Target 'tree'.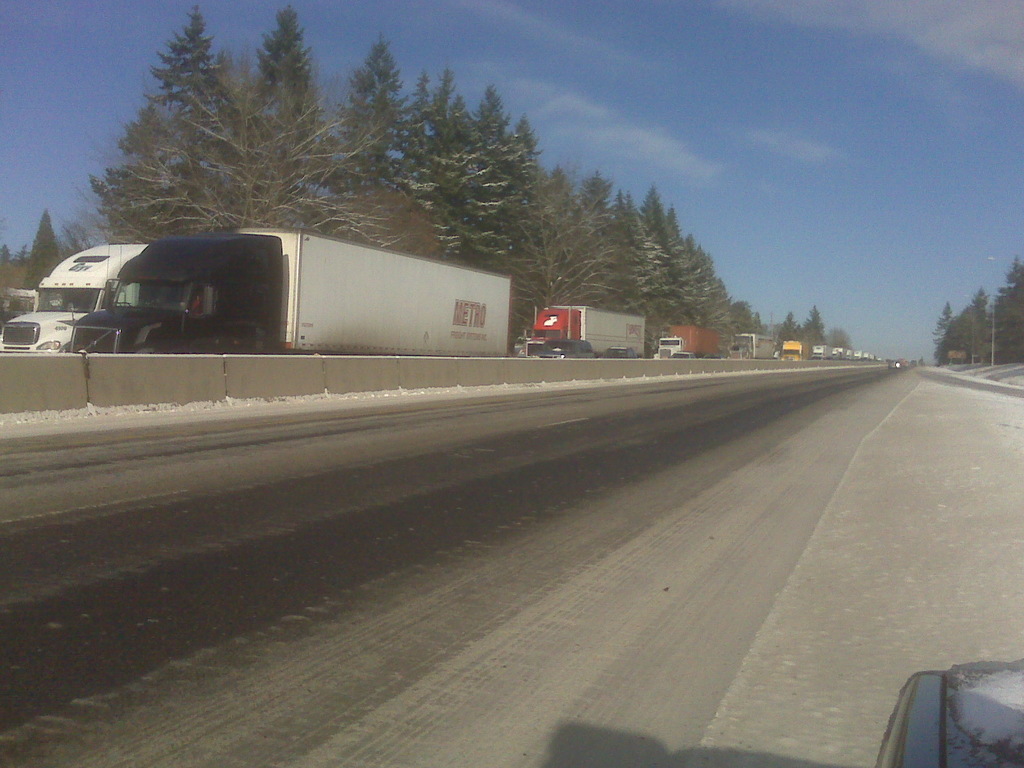
Target region: detection(298, 32, 414, 203).
